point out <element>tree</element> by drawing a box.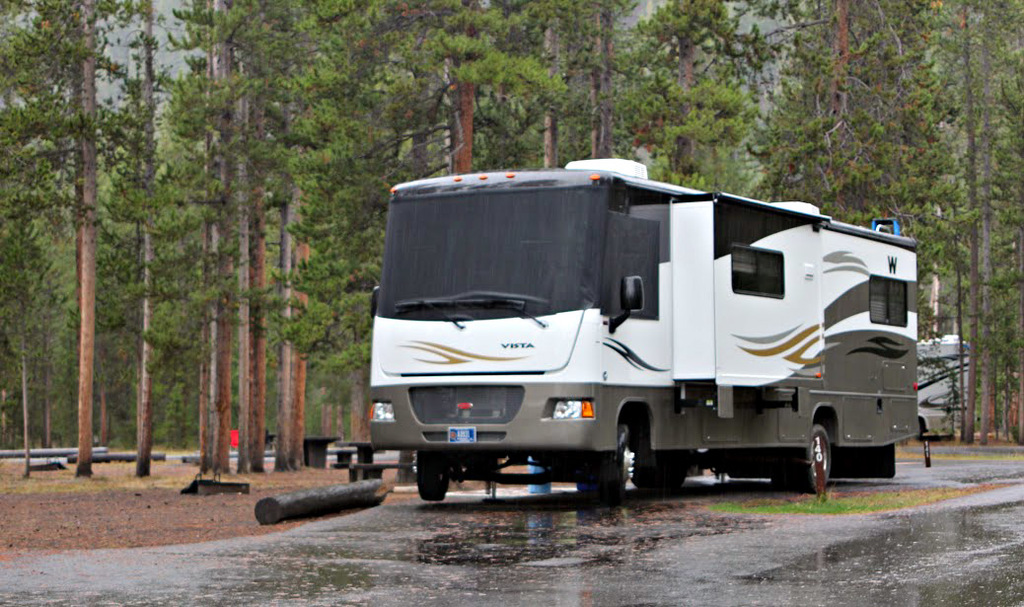
detection(0, 199, 63, 477).
